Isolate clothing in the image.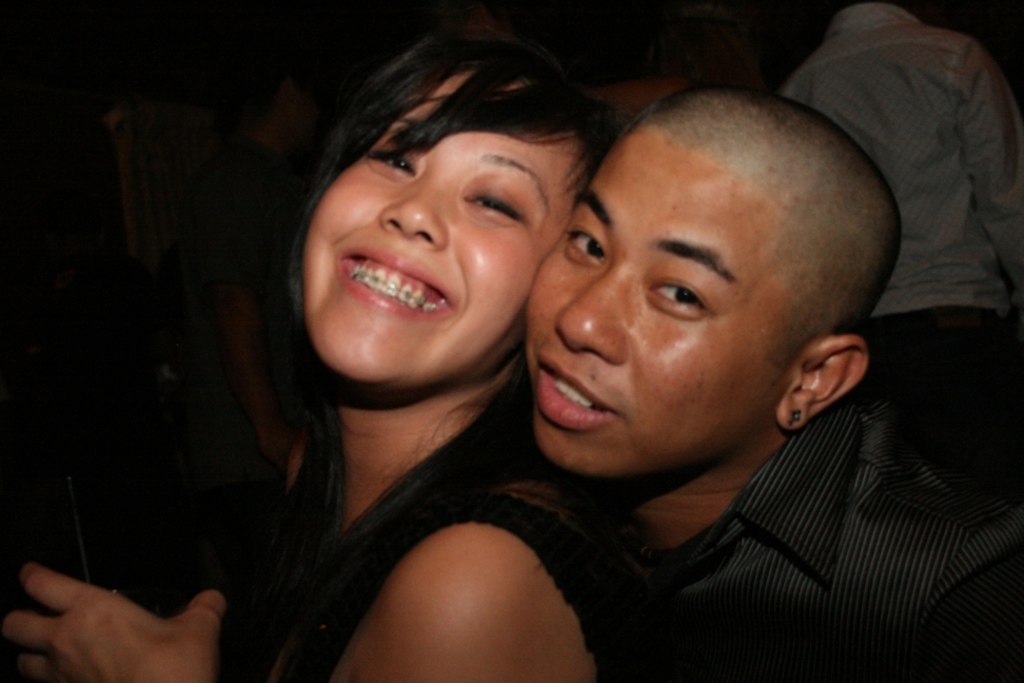
Isolated region: 780, 3, 1023, 502.
